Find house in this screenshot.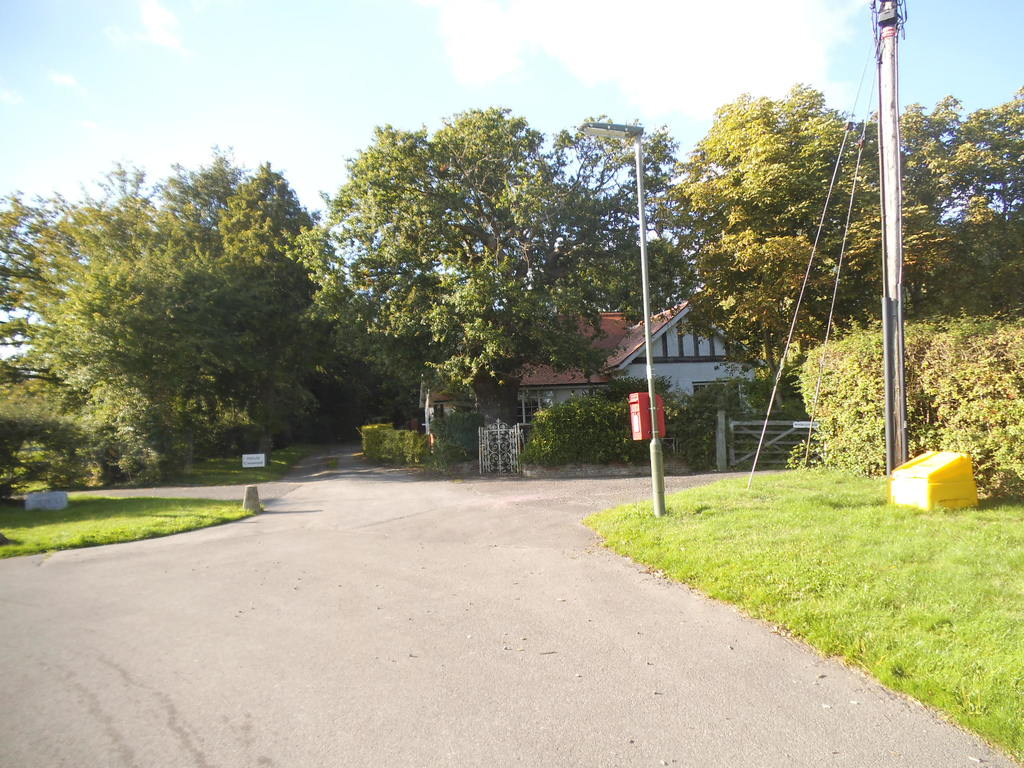
The bounding box for house is rect(422, 307, 767, 477).
